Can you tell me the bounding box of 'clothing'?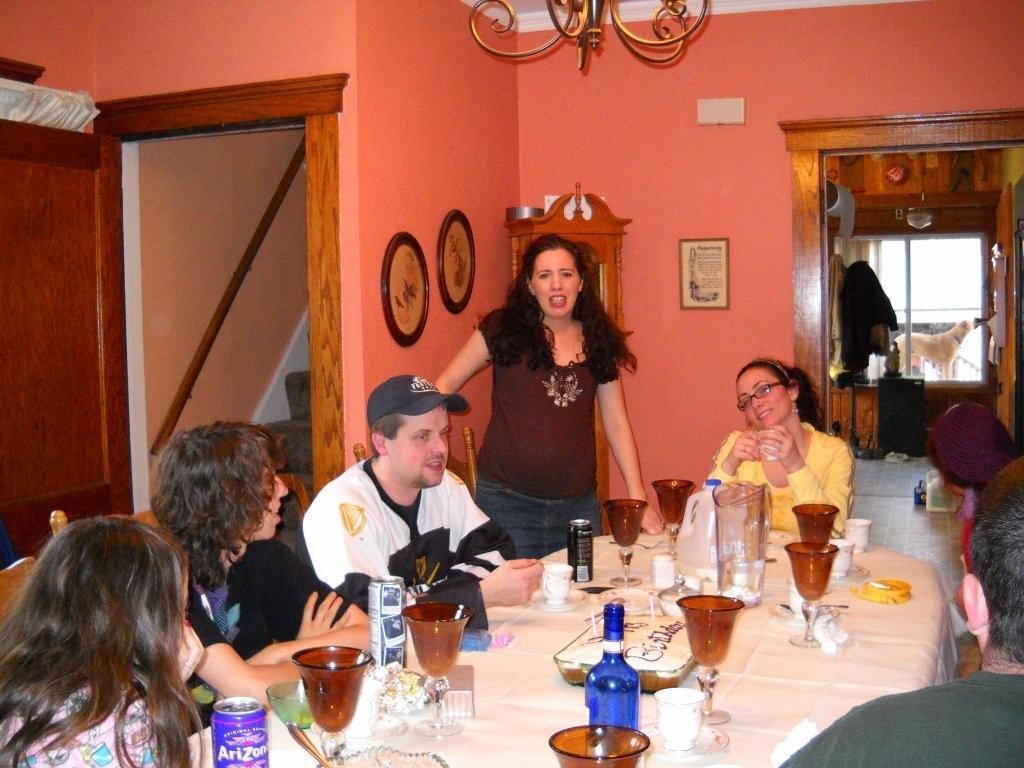
<box>698,421,857,545</box>.
